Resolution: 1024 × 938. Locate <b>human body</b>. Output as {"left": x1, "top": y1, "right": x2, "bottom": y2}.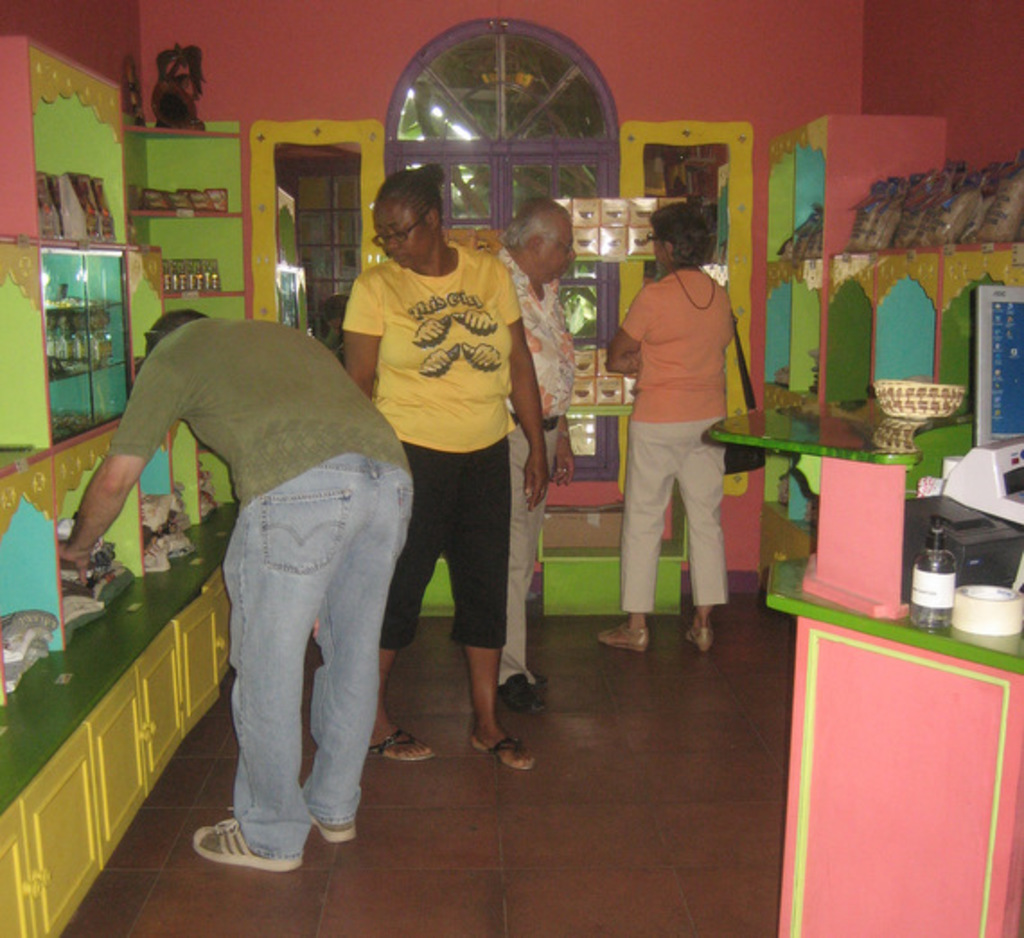
{"left": 508, "top": 243, "right": 589, "bottom": 722}.
